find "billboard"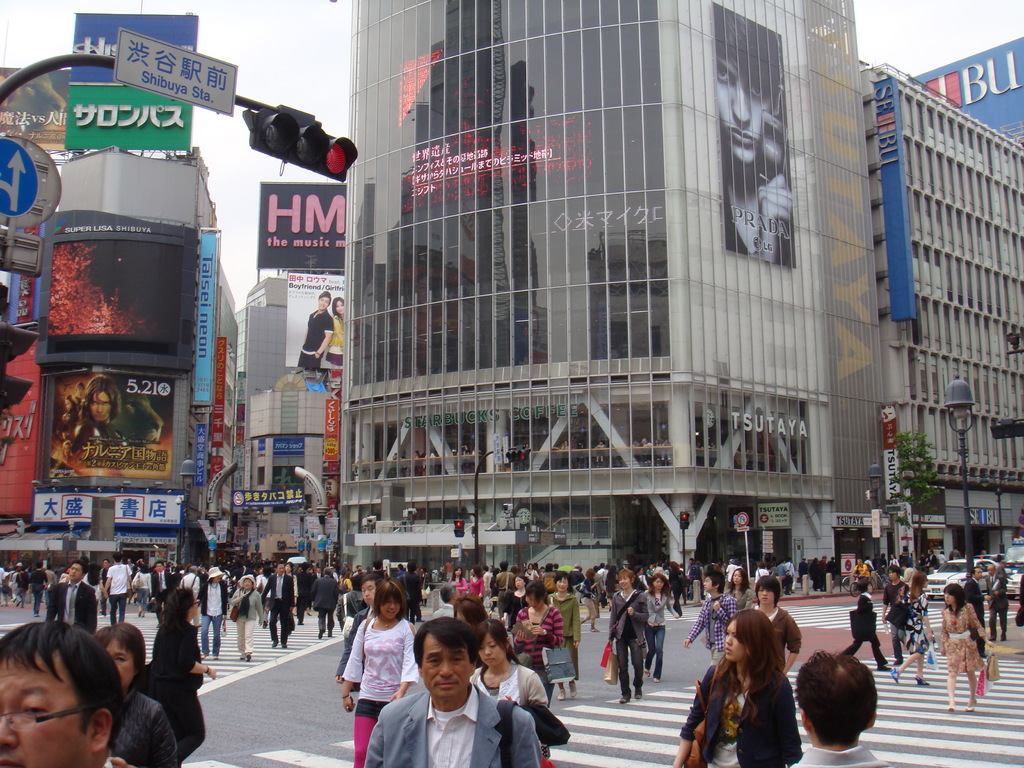
<region>257, 182, 339, 266</region>
